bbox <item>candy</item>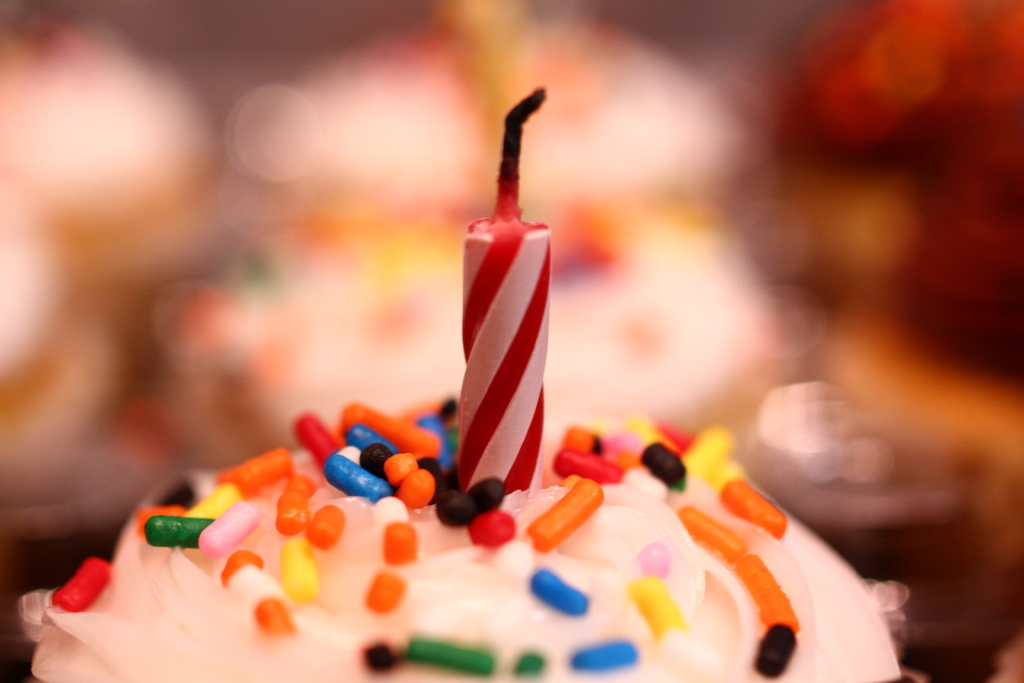
box=[47, 393, 815, 680]
